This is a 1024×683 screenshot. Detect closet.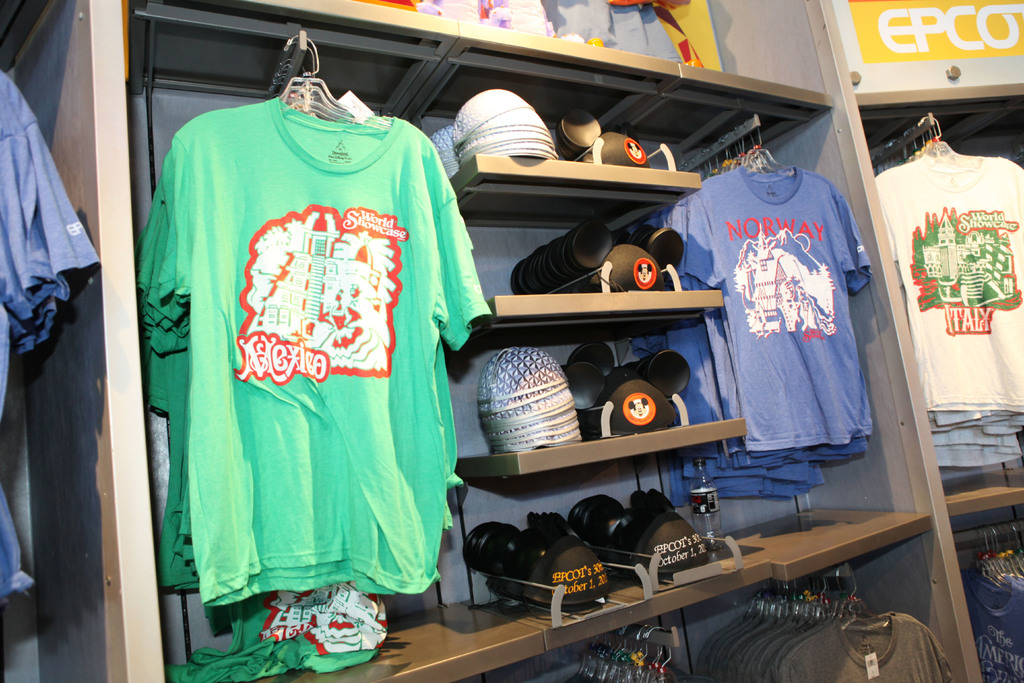
<box>872,110,1023,477</box>.
